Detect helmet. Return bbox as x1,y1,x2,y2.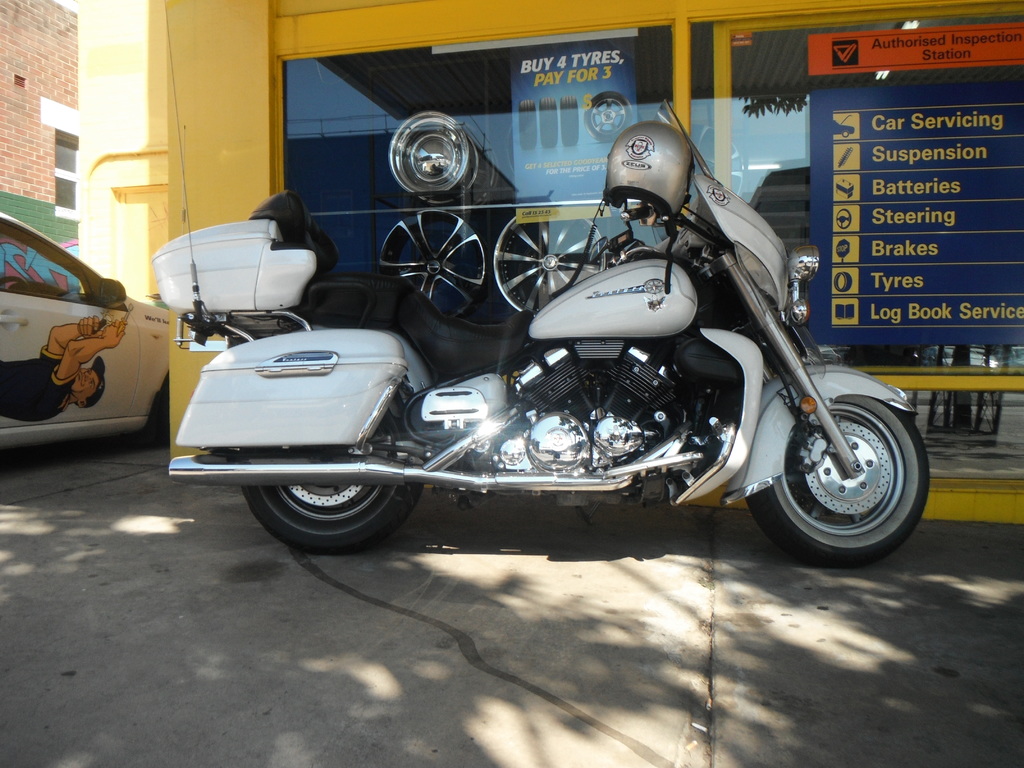
553,120,694,297.
